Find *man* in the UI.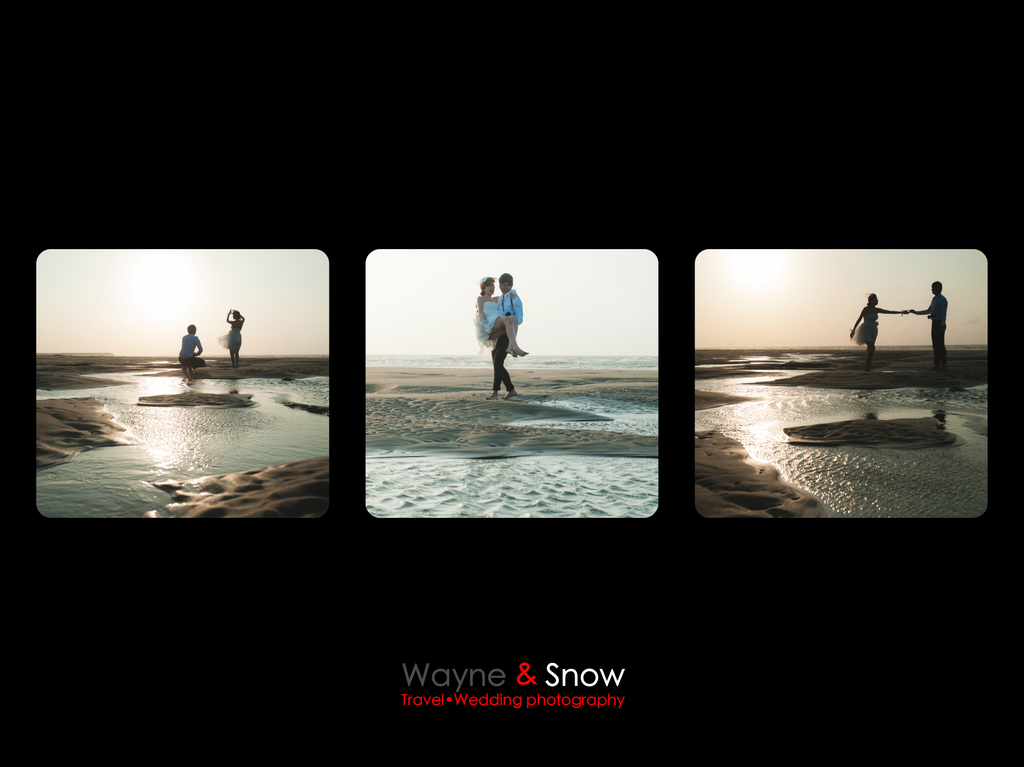
UI element at box=[484, 271, 525, 406].
